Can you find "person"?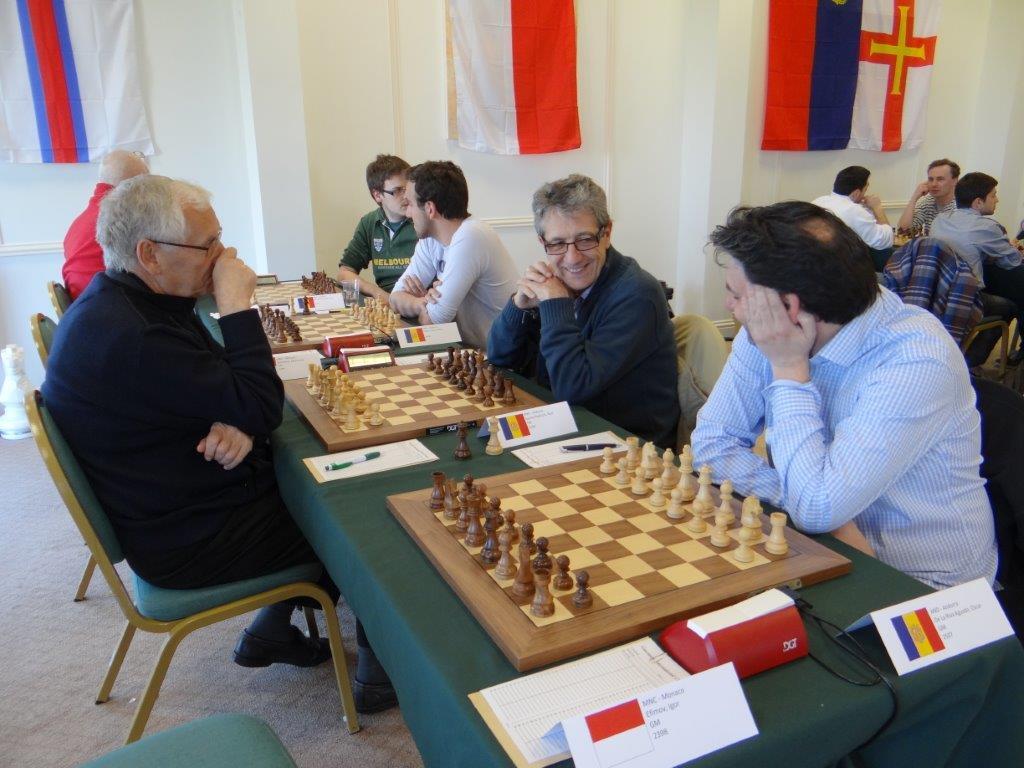
Yes, bounding box: [483,168,680,458].
